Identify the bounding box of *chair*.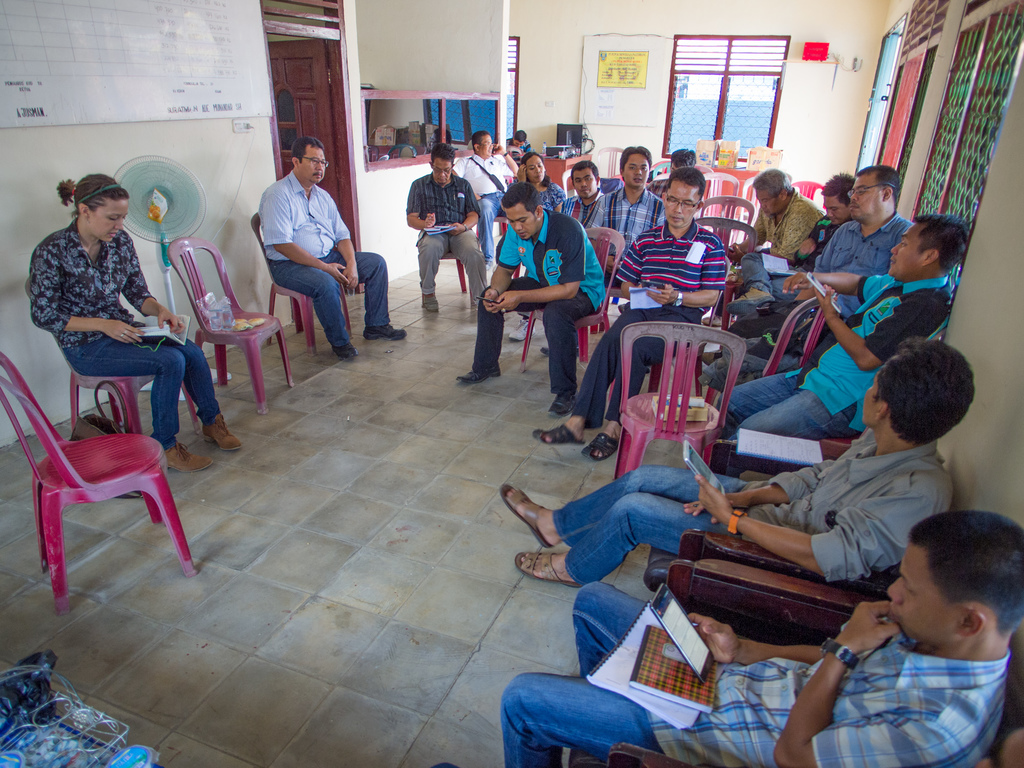
520 226 625 374.
